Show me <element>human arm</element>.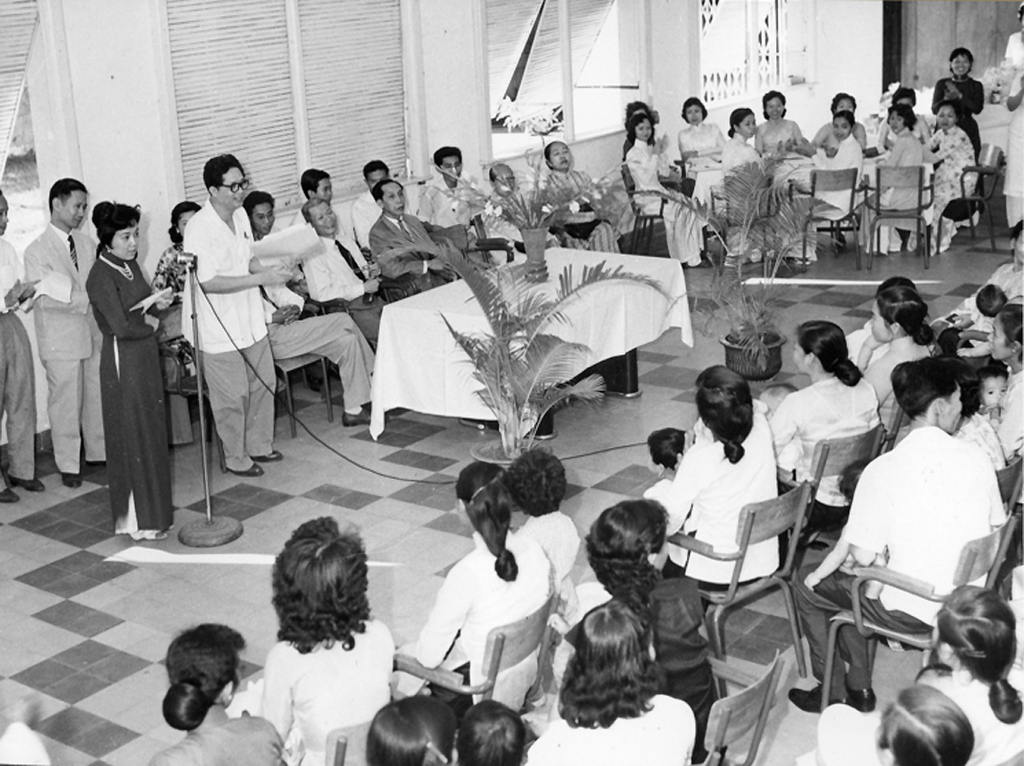
<element>human arm</element> is here: box=[924, 124, 934, 141].
